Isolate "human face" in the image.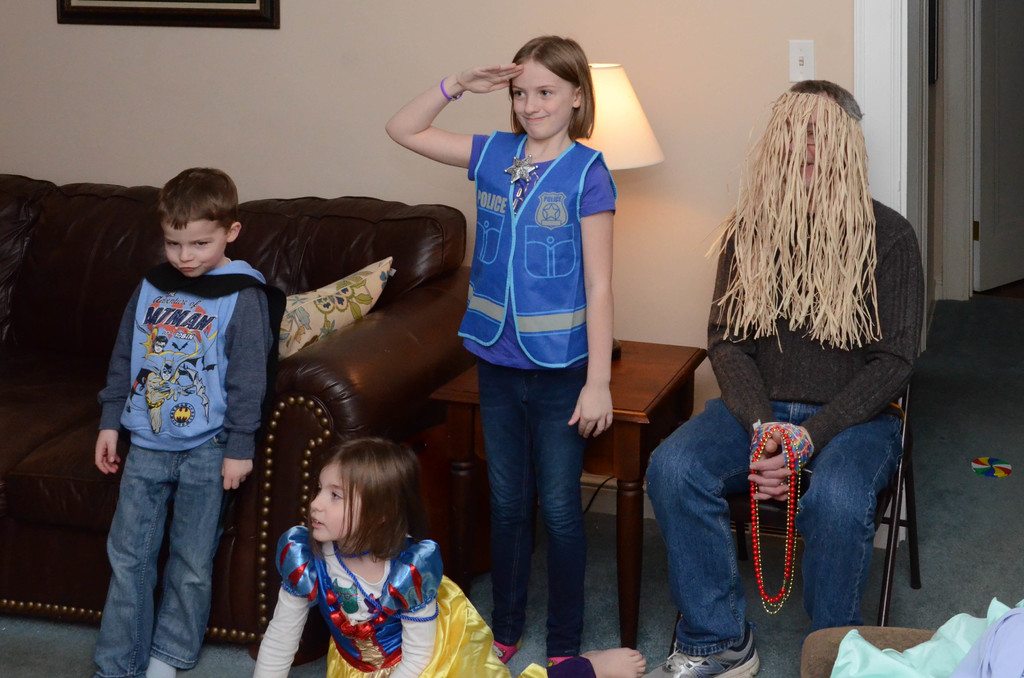
Isolated region: [515,60,579,140].
